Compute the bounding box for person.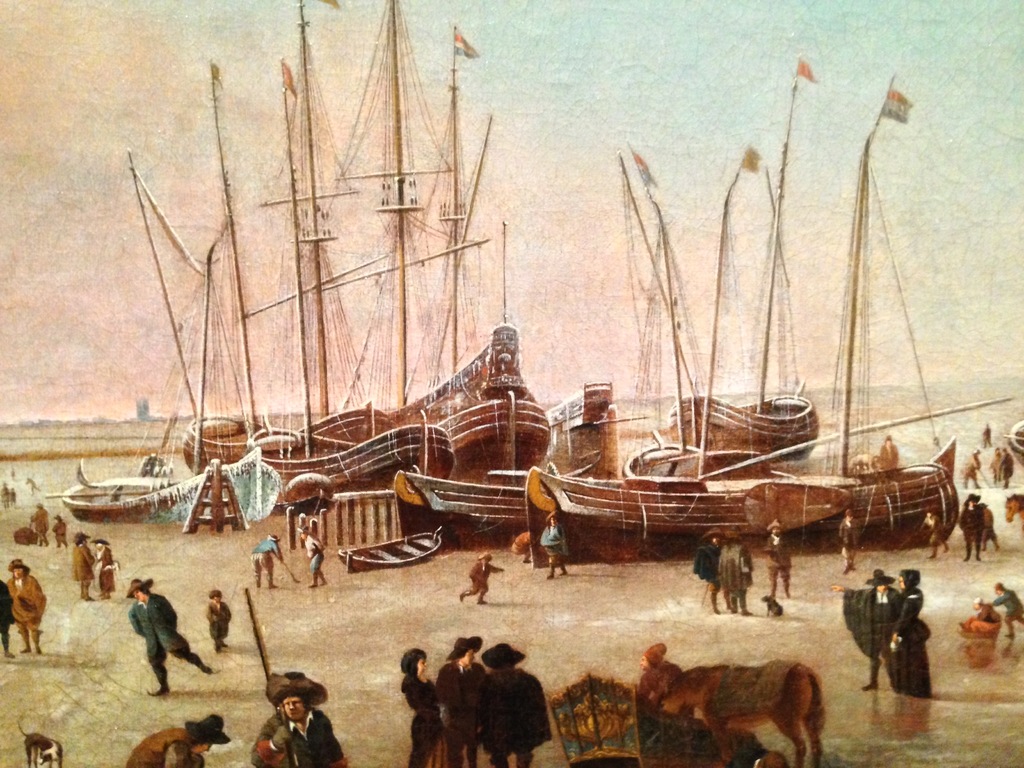
x1=399 y1=648 x2=448 y2=767.
